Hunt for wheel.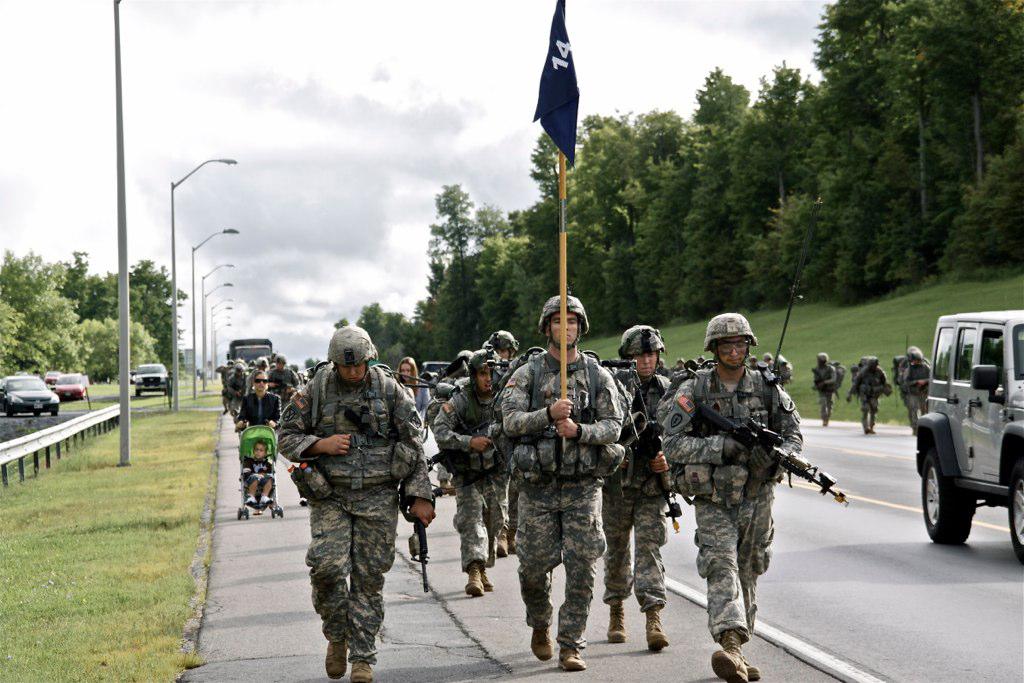
Hunted down at 31/409/39/417.
